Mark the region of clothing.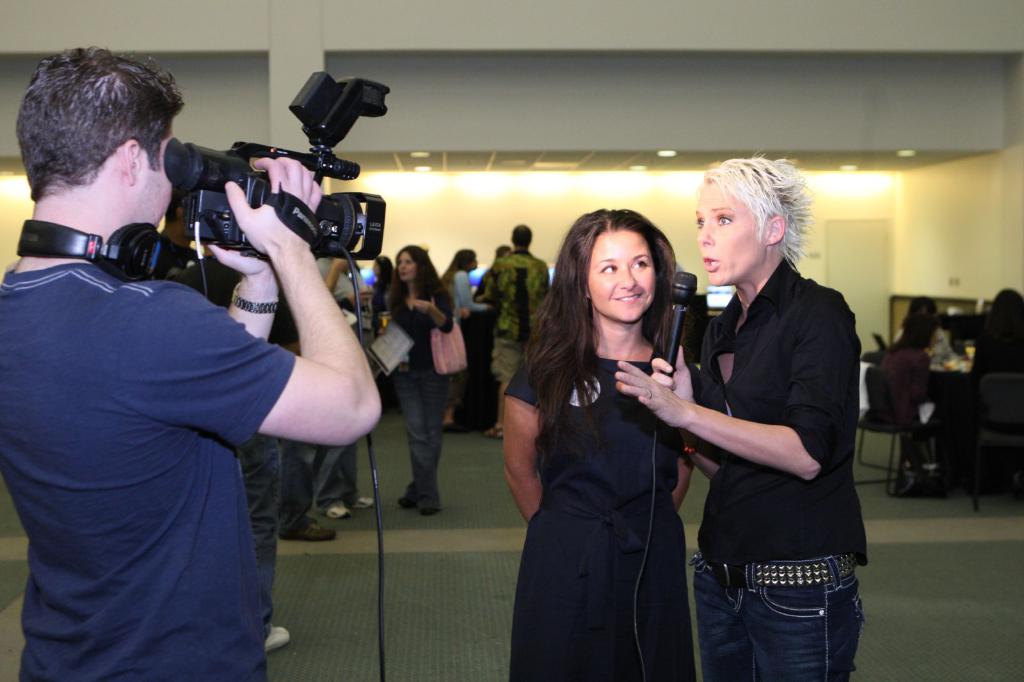
Region: <box>288,443,337,508</box>.
